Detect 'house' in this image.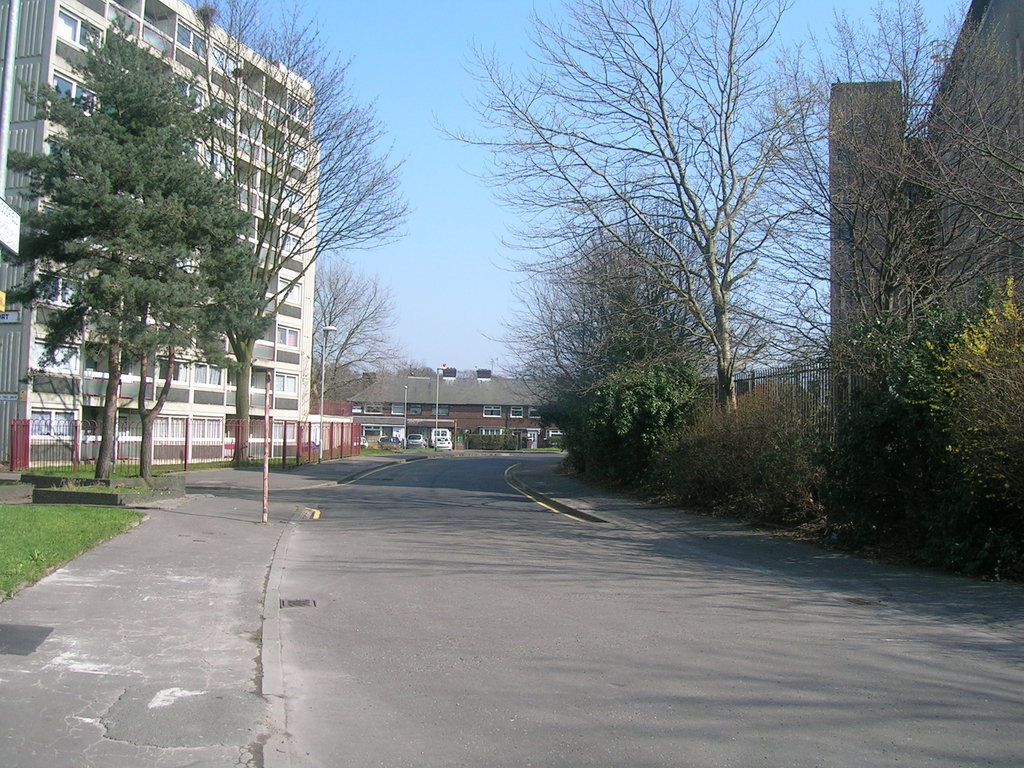
Detection: [x1=0, y1=40, x2=326, y2=493].
